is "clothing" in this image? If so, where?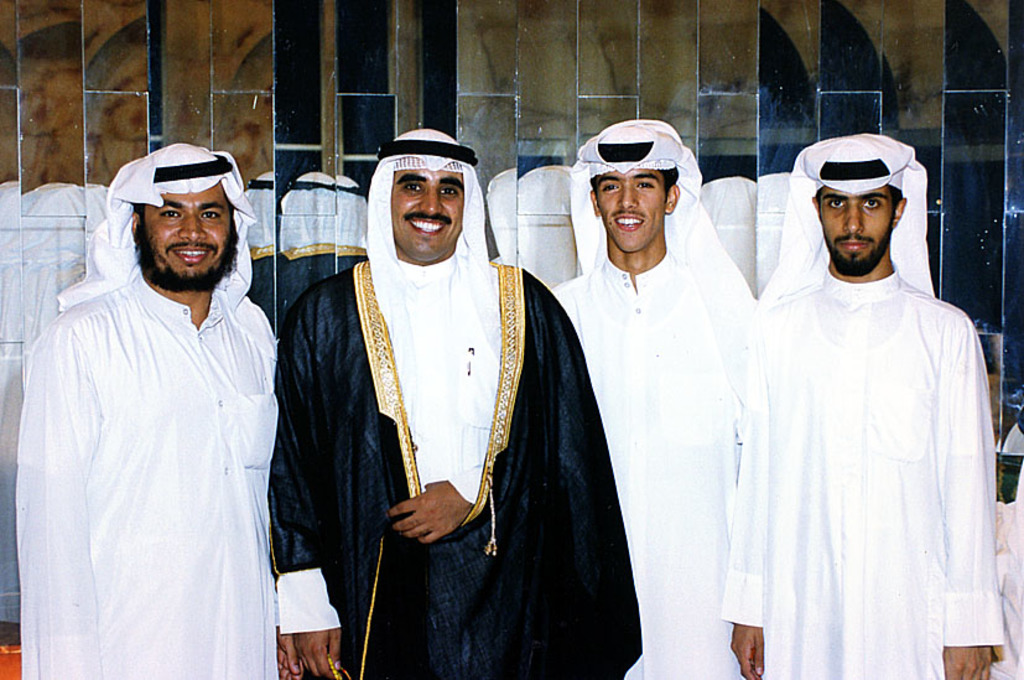
Yes, at x1=269 y1=125 x2=644 y2=679.
